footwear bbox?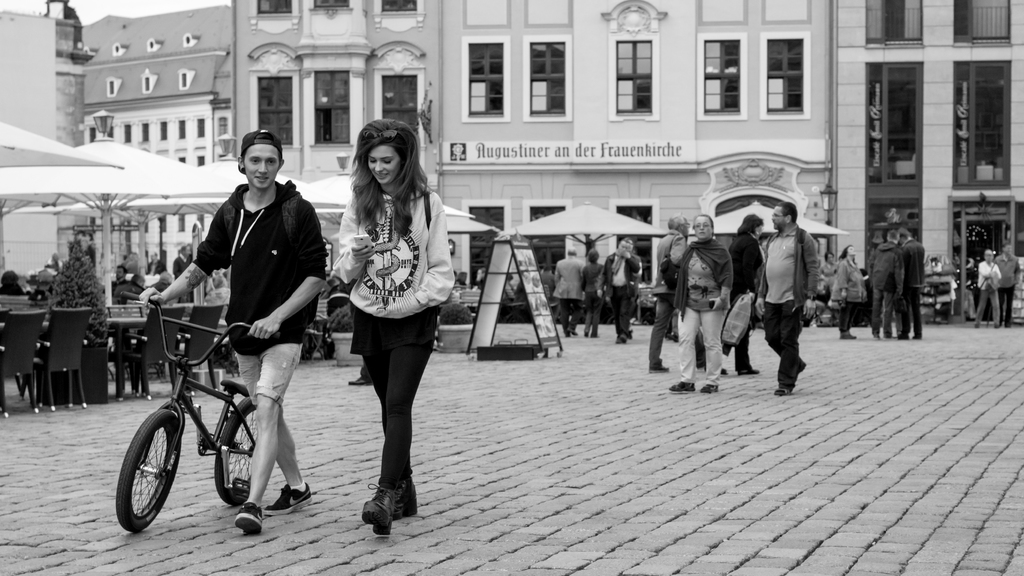
region(883, 332, 895, 340)
